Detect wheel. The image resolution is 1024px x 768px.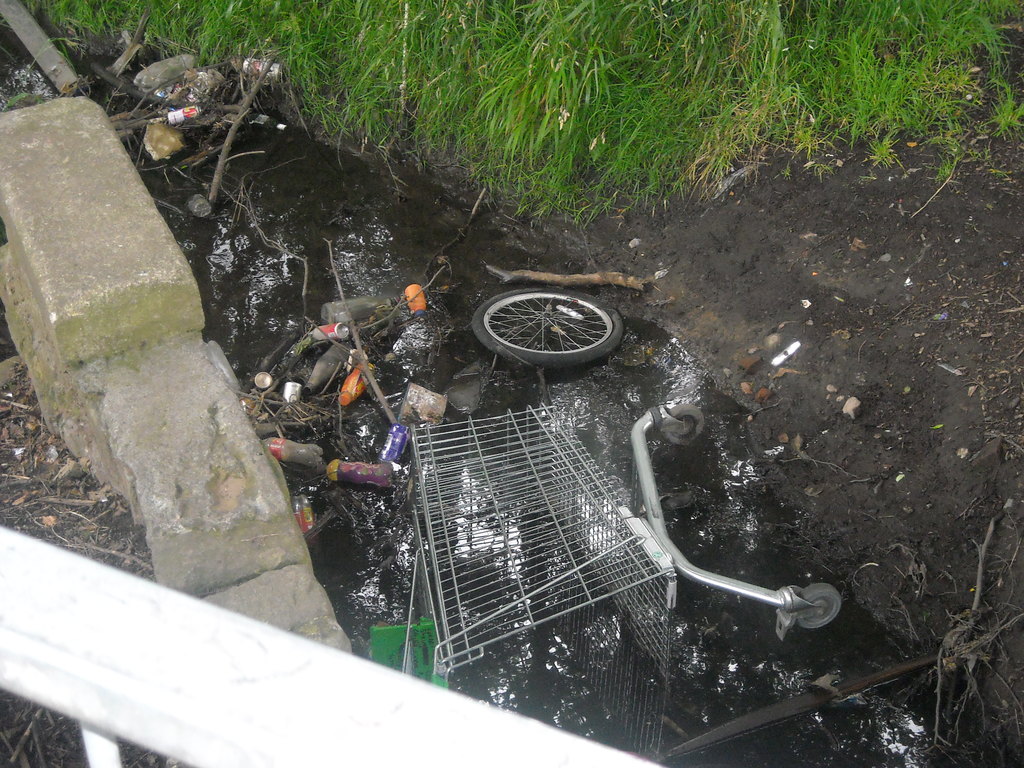
rect(657, 404, 703, 447).
